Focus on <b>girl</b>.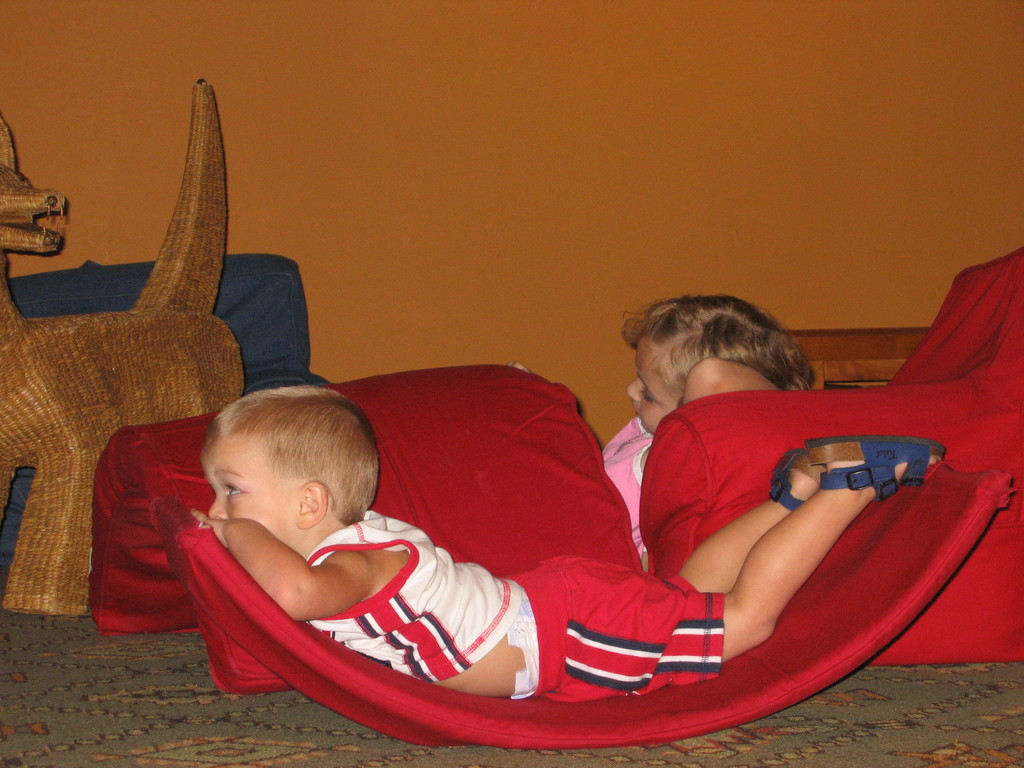
Focused at locate(583, 296, 828, 557).
